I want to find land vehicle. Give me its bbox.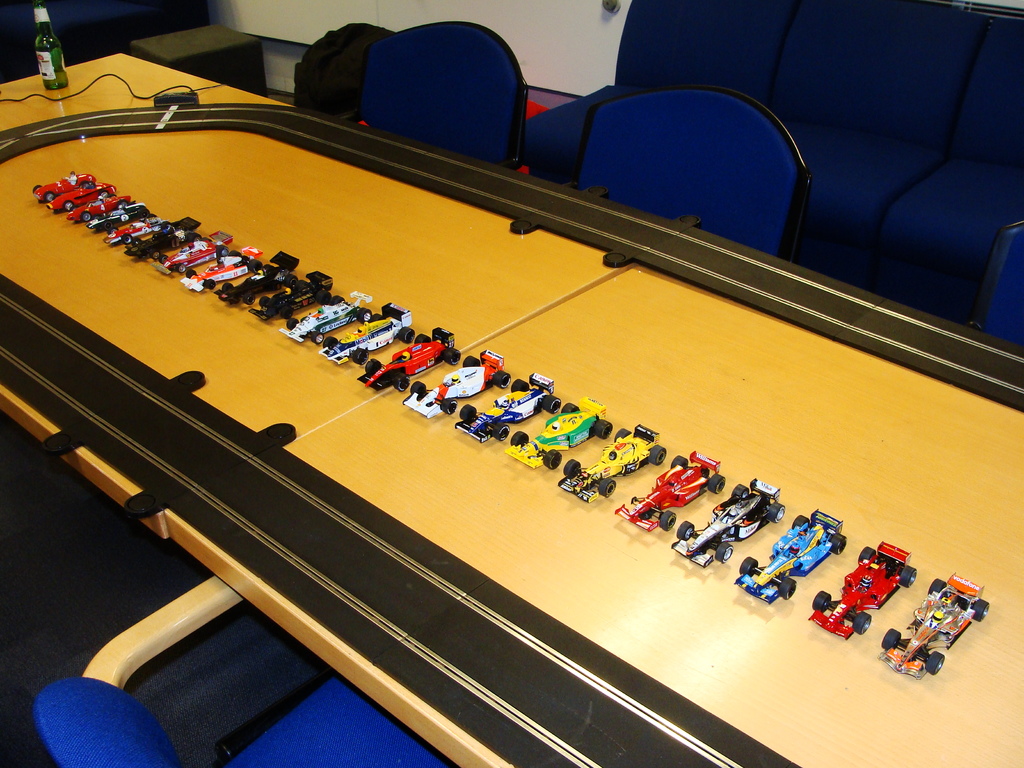
504:396:614:469.
